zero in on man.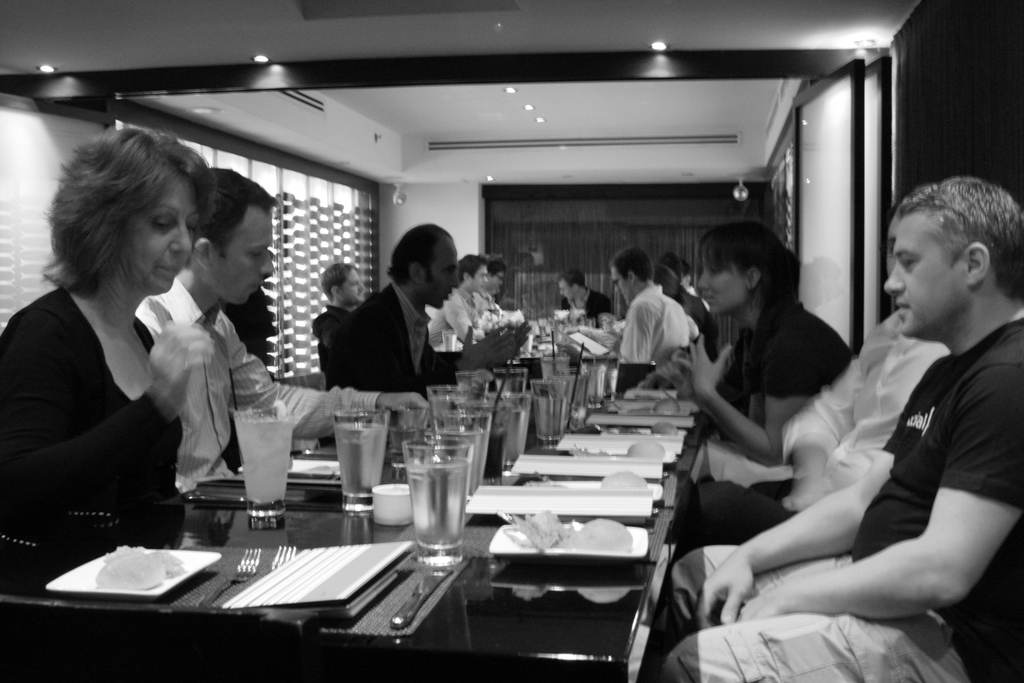
Zeroed in: Rect(315, 262, 366, 337).
